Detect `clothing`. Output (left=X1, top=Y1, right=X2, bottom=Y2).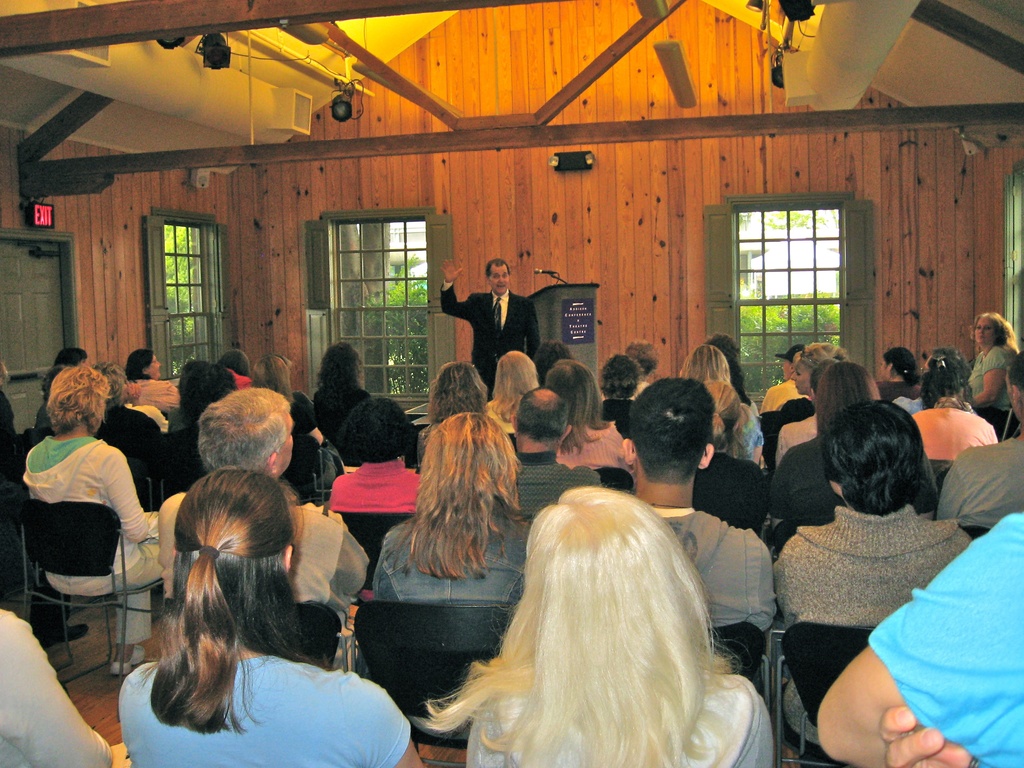
(left=115, top=653, right=410, bottom=767).
